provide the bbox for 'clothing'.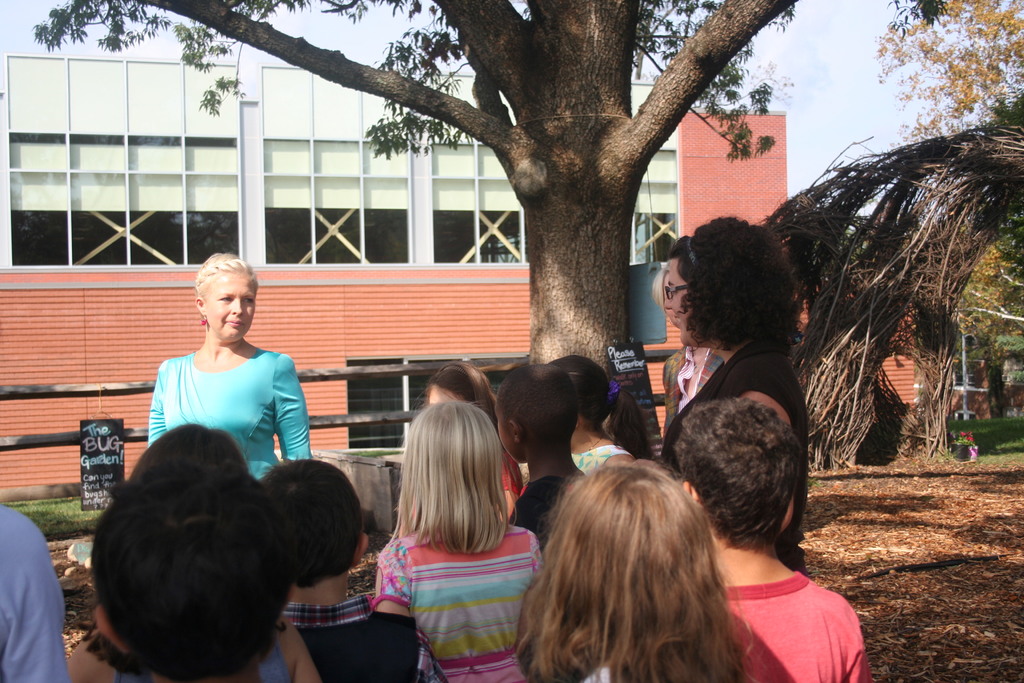
left=657, top=339, right=808, bottom=575.
